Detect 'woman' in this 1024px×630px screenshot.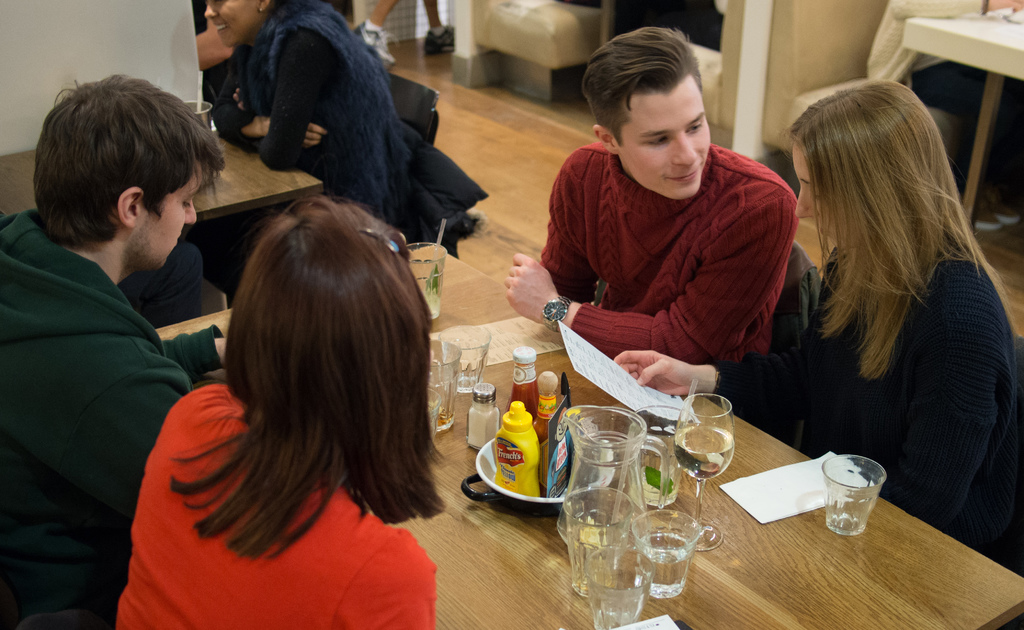
Detection: crop(115, 195, 445, 629).
